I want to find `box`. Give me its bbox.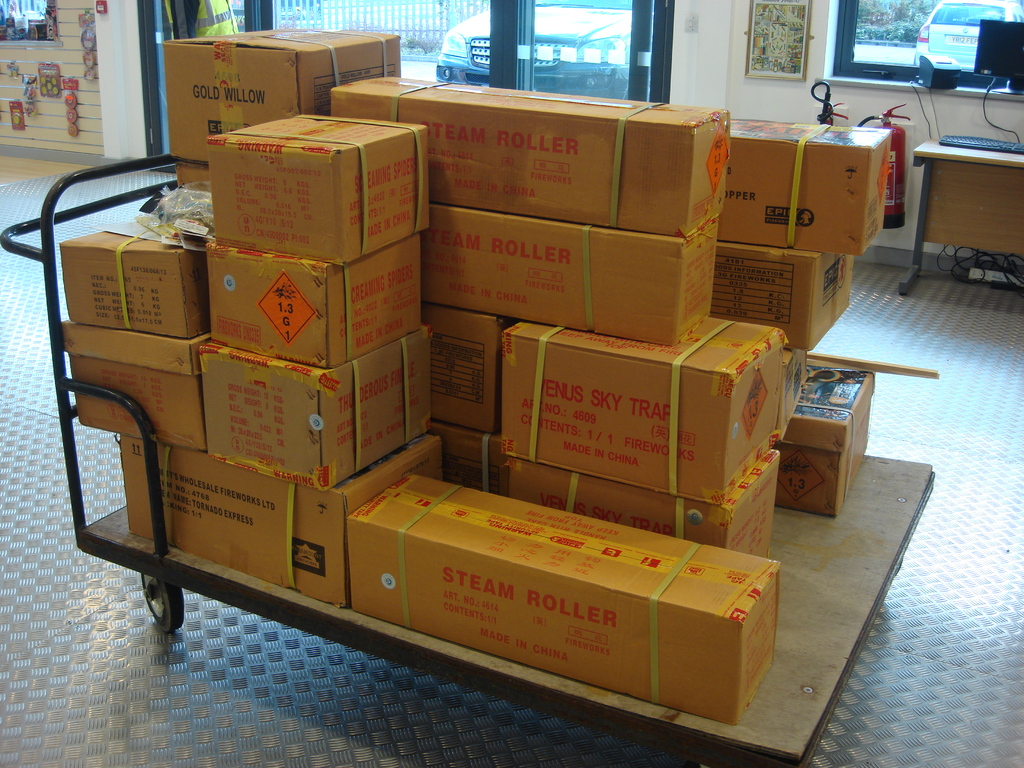
left=721, top=118, right=893, bottom=258.
